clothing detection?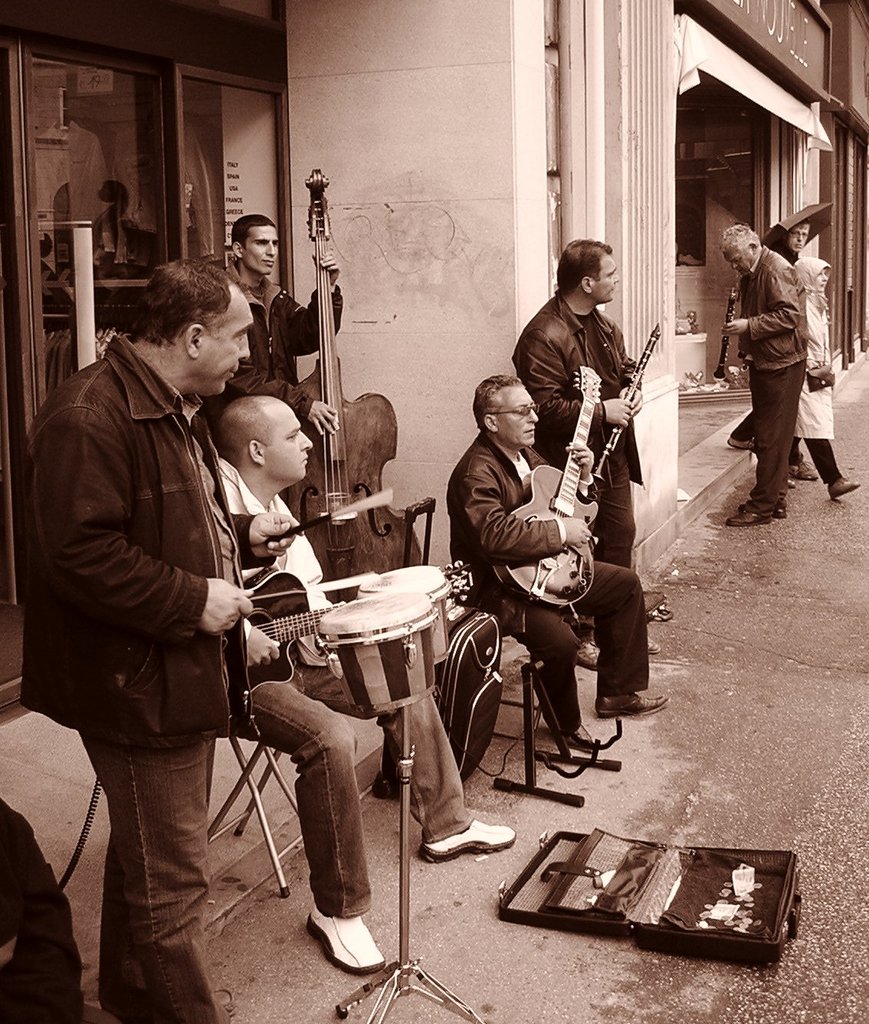
crop(202, 262, 345, 456)
